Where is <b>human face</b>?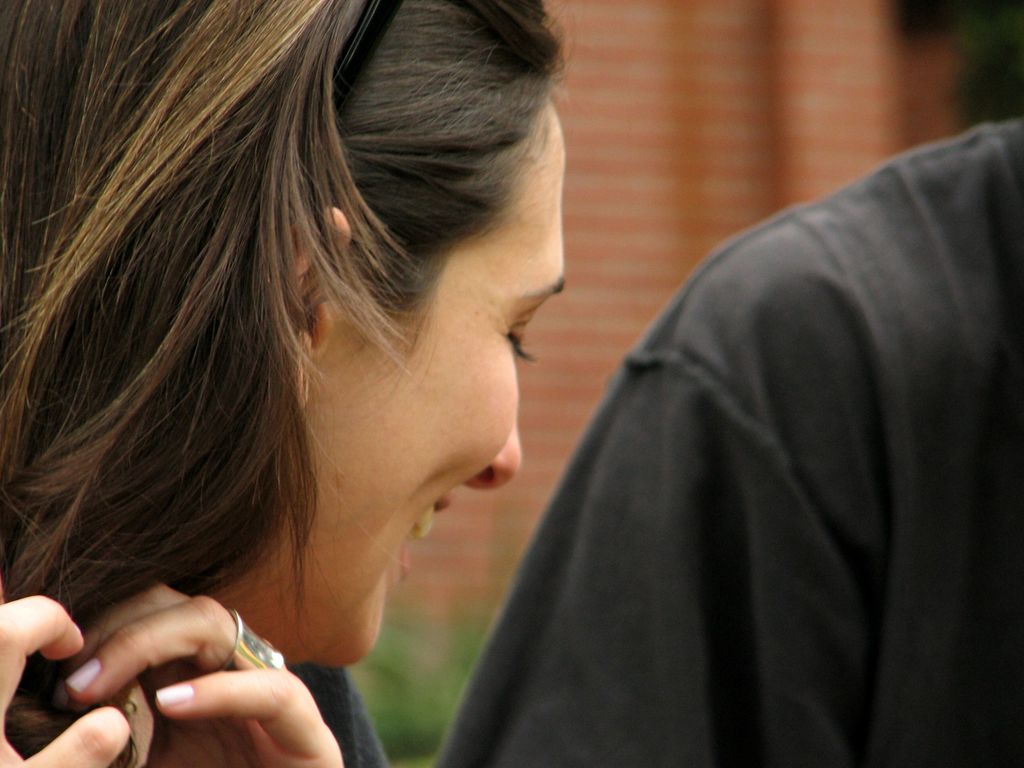
x1=308 y1=93 x2=582 y2=684.
